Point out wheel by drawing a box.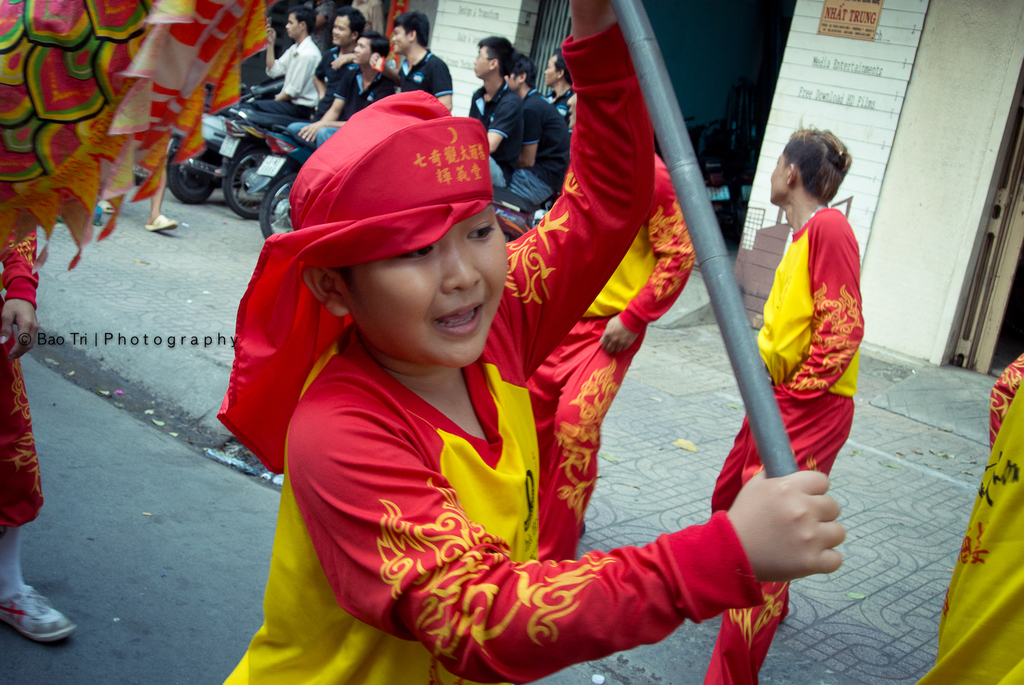
pyautogui.locateOnScreen(167, 145, 225, 201).
